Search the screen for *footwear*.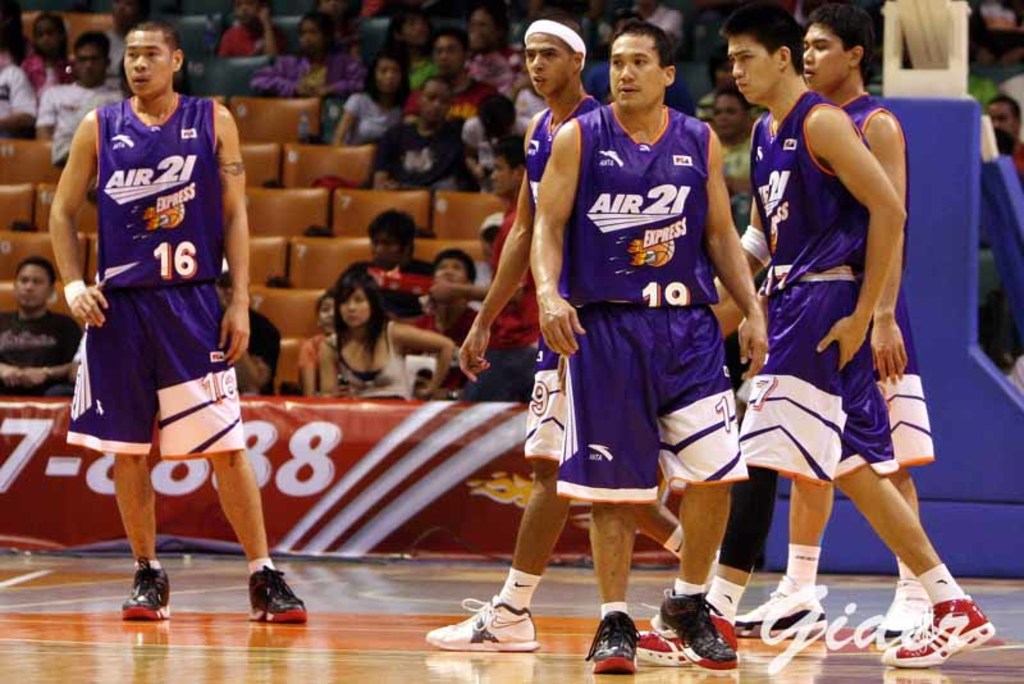
Found at [882, 588, 1001, 681].
